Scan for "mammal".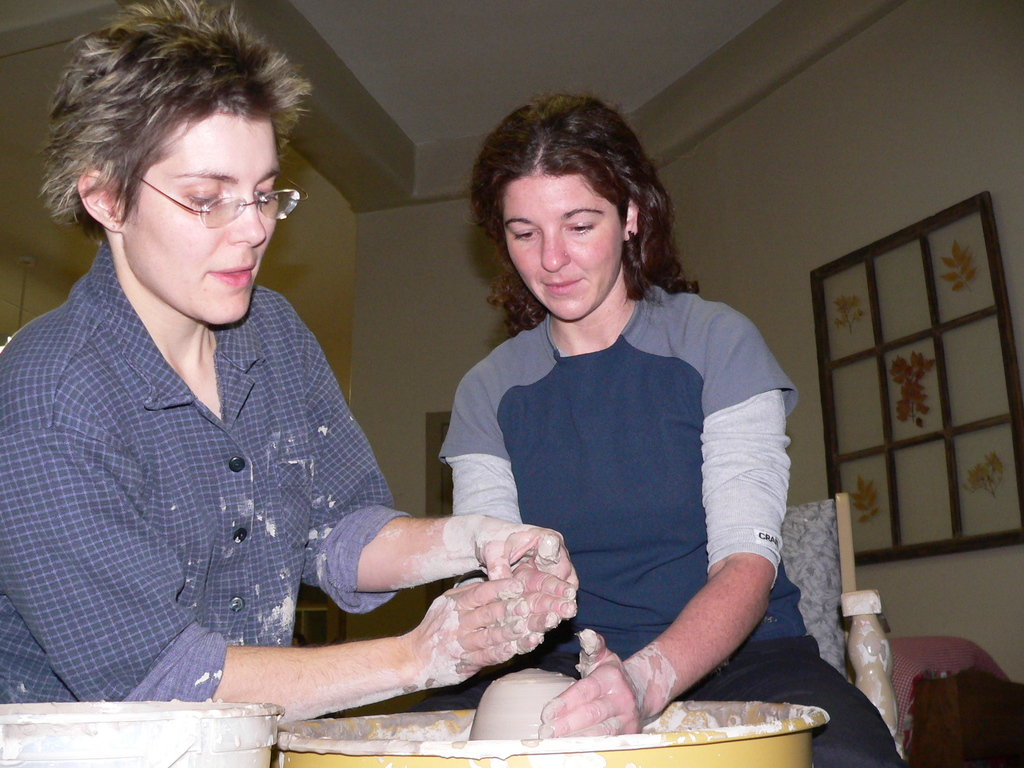
Scan result: bbox=[1, 45, 504, 732].
